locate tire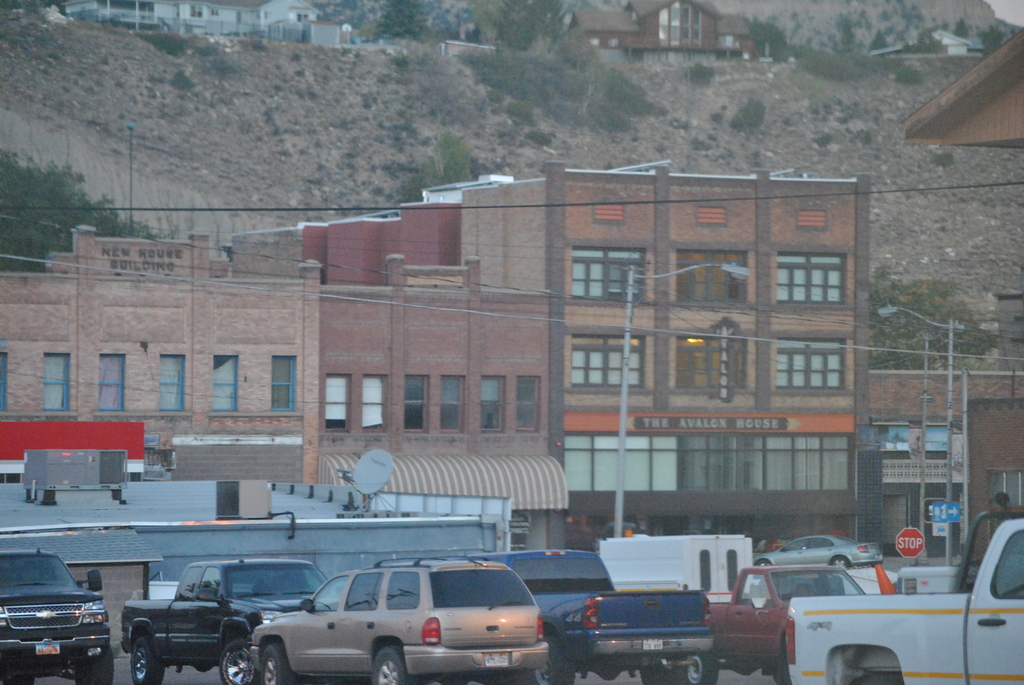
pyautogui.locateOnScreen(220, 634, 257, 684)
